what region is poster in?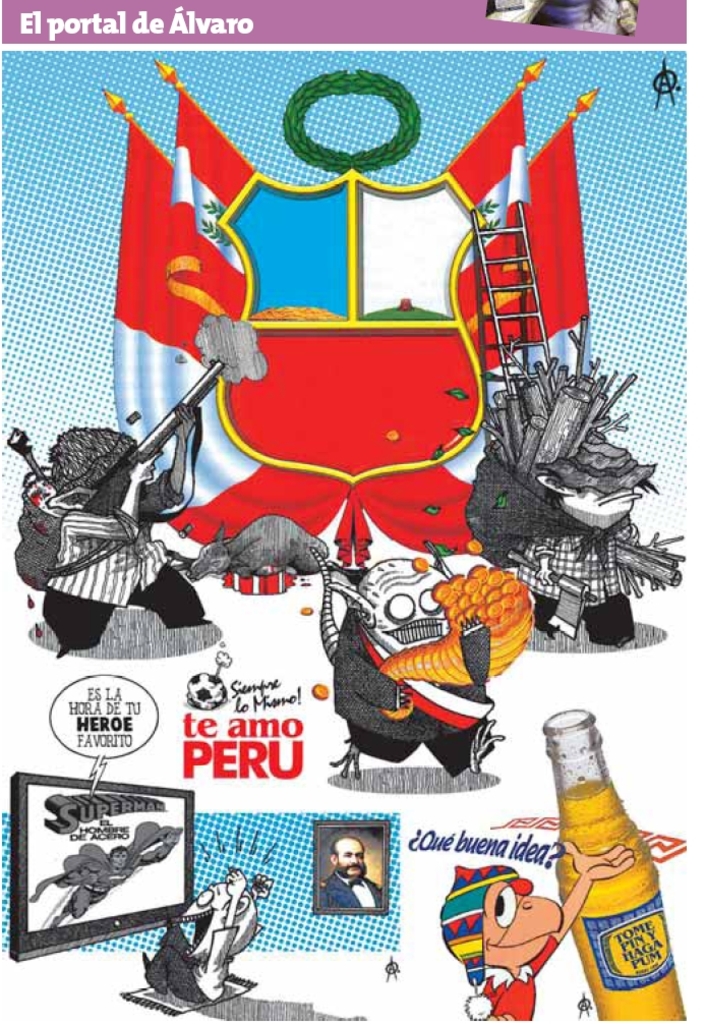
x1=0 y1=0 x2=705 y2=1023.
